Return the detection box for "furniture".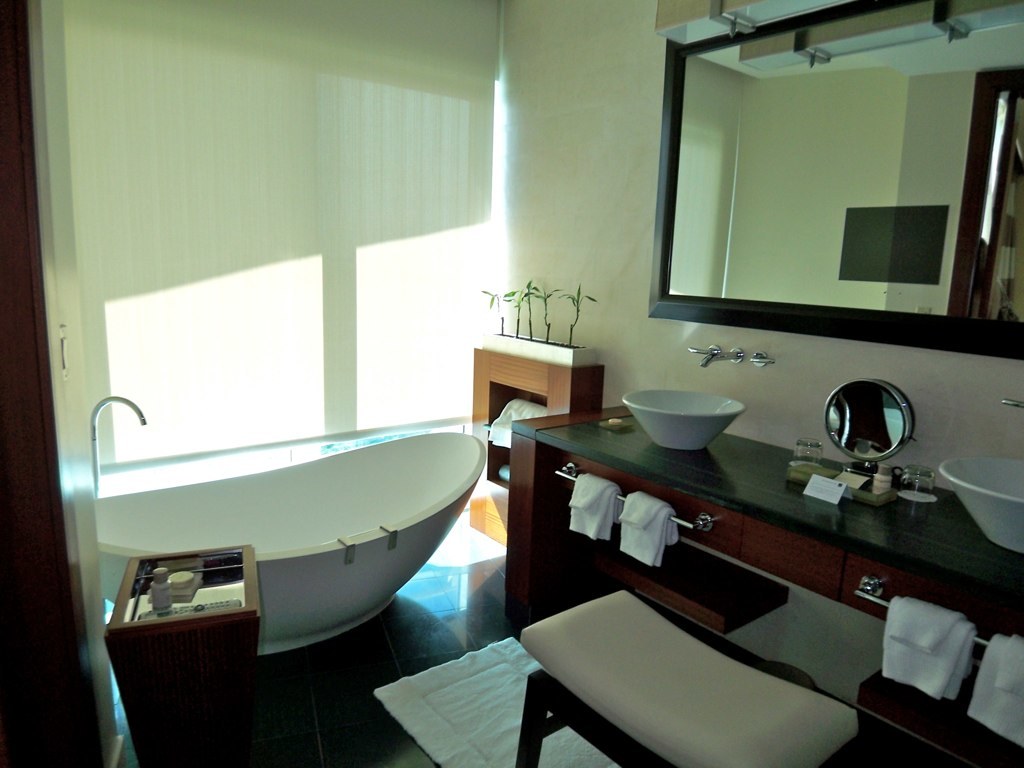
<region>512, 406, 1023, 767</region>.
